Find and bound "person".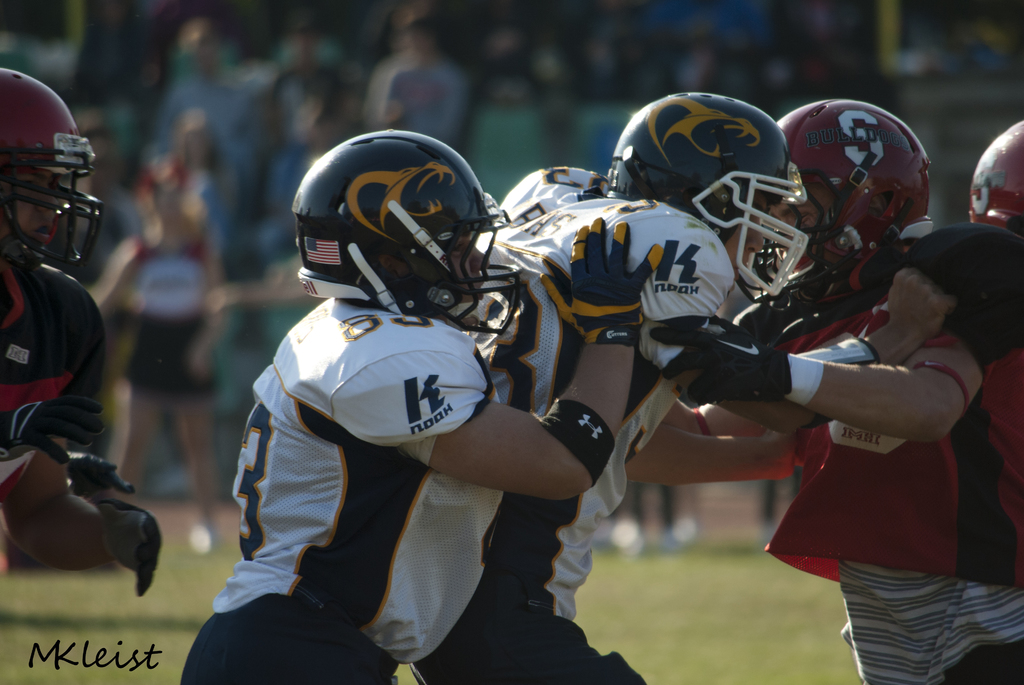
Bound: 649,98,1023,684.
